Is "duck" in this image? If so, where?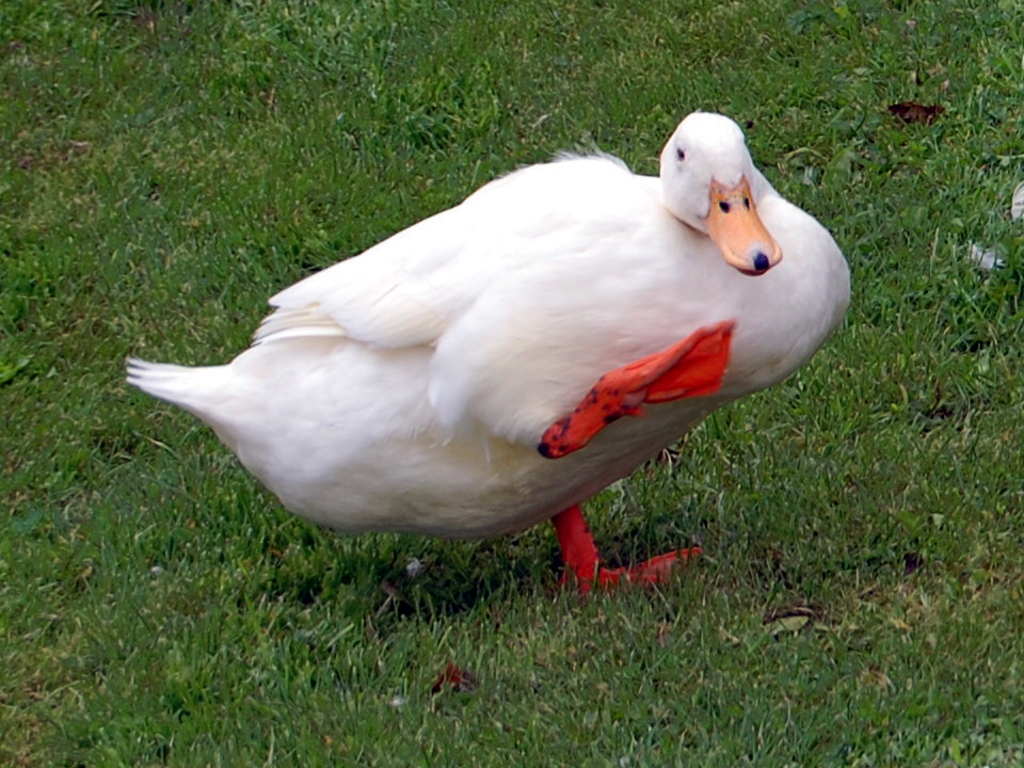
Yes, at (130,68,874,590).
